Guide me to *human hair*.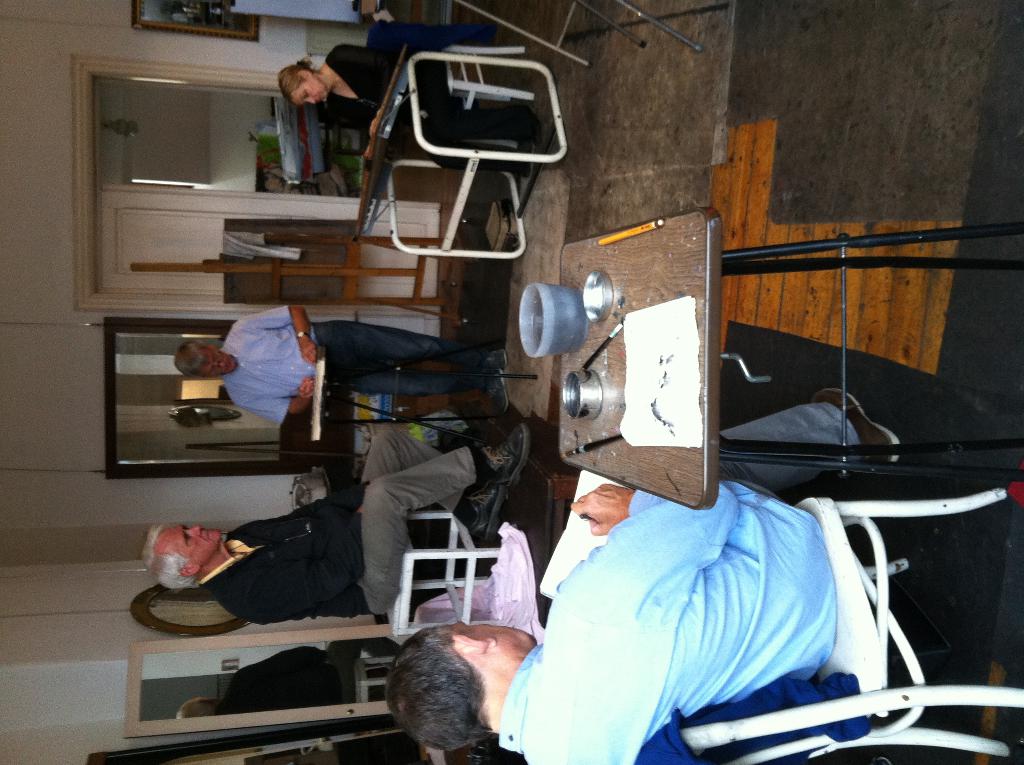
Guidance: detection(173, 342, 203, 376).
